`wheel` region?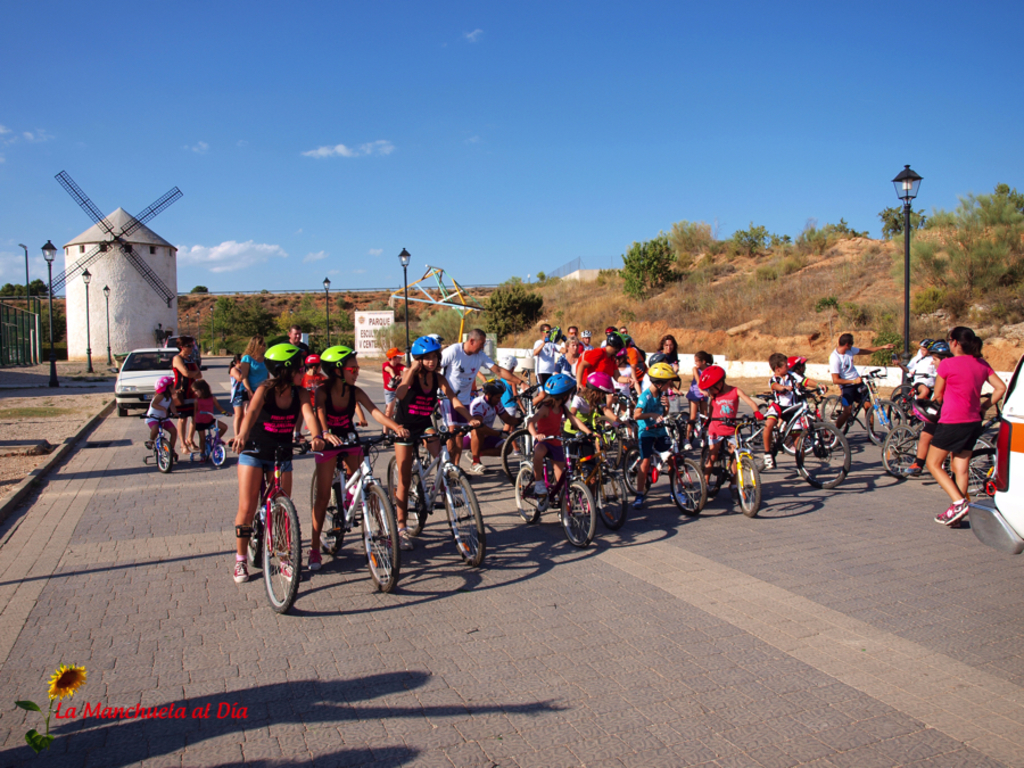
pyautogui.locateOnScreen(363, 482, 402, 588)
